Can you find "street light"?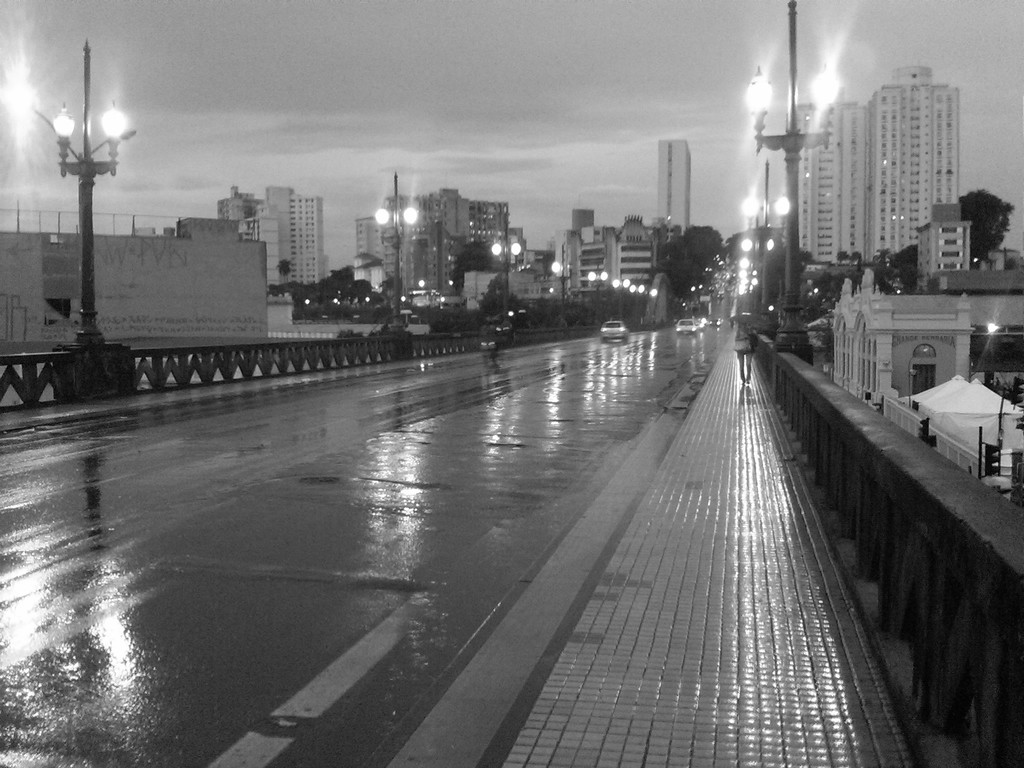
Yes, bounding box: rect(645, 287, 656, 312).
